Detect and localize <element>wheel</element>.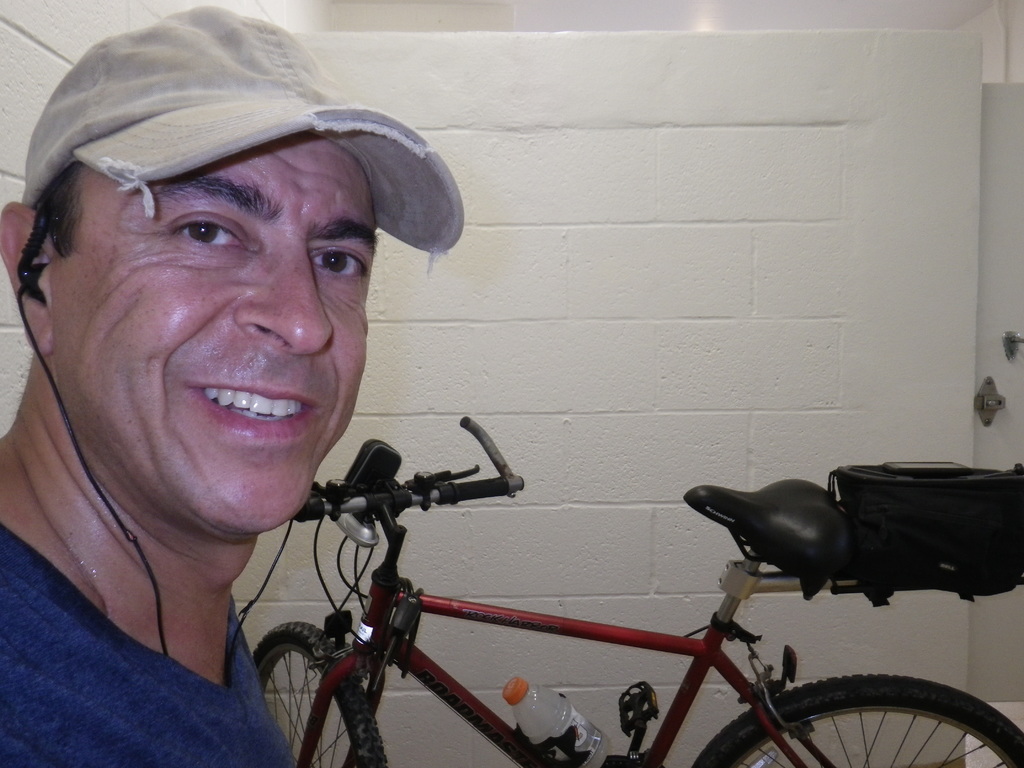
Localized at <region>697, 671, 1023, 767</region>.
